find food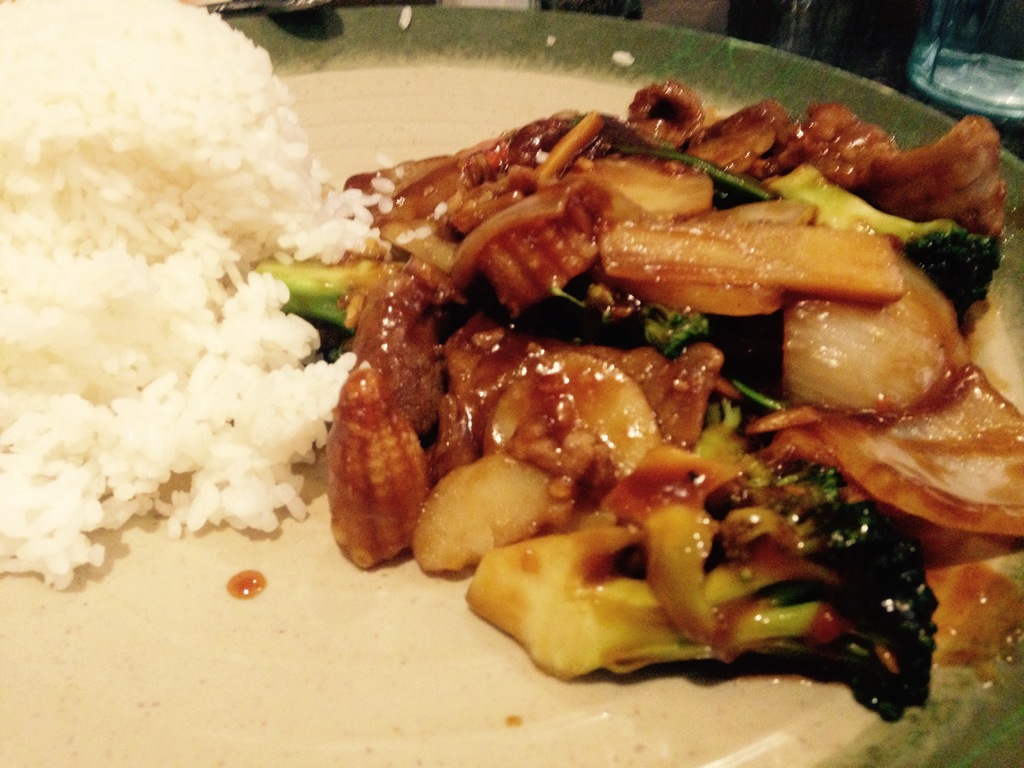
bbox=[0, 0, 278, 600]
